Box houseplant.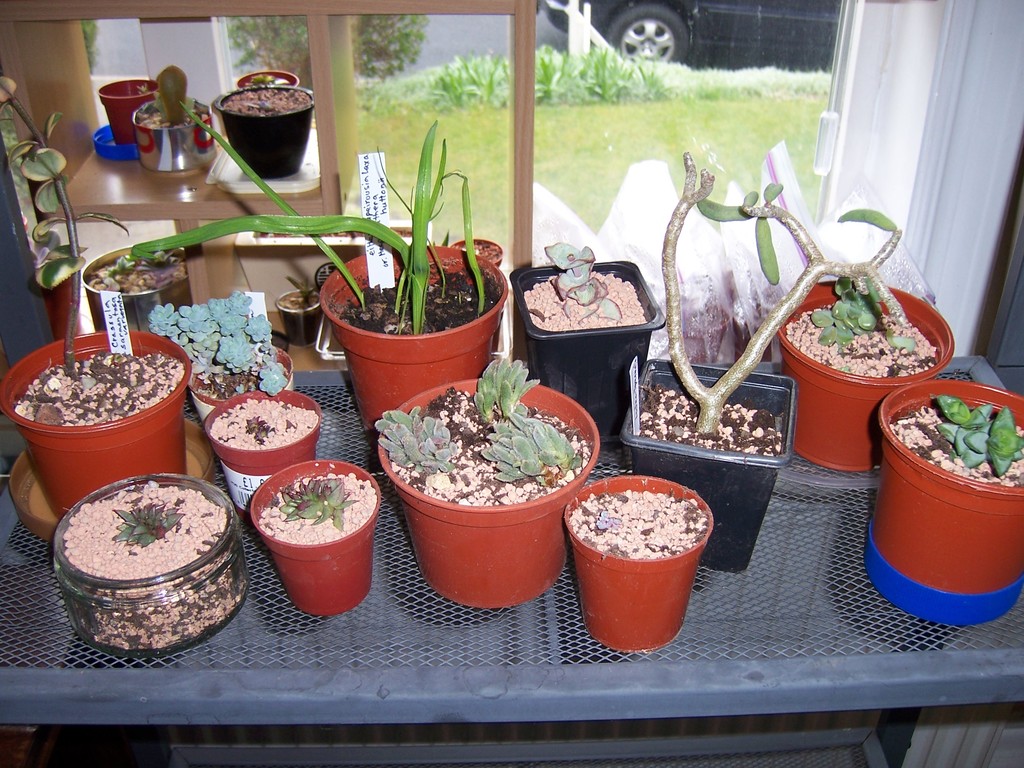
crop(615, 136, 904, 575).
